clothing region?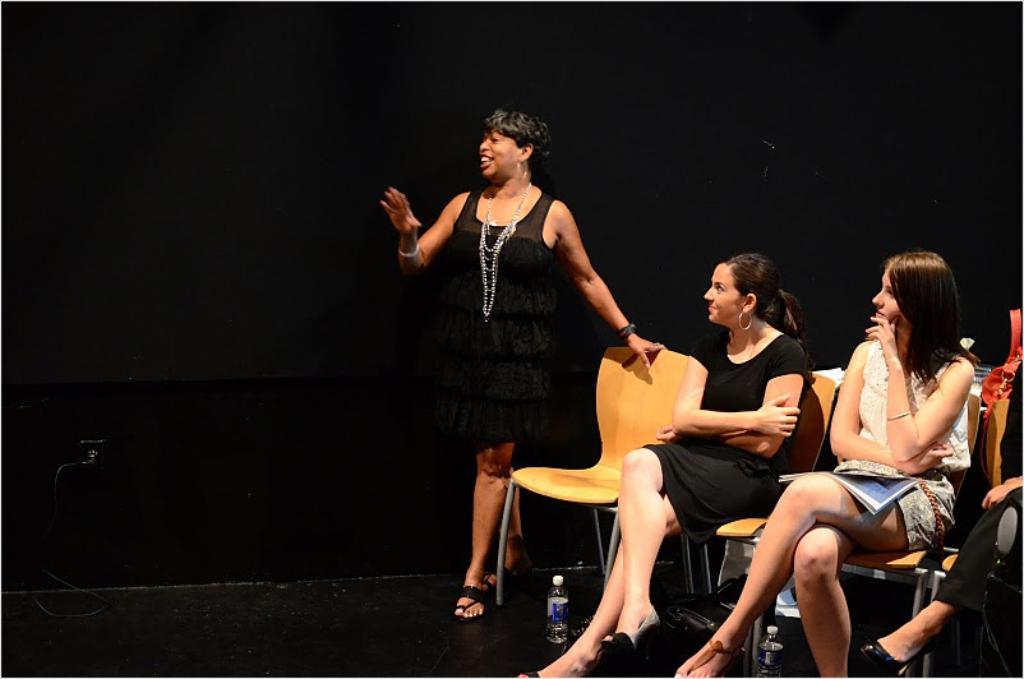
[left=641, top=320, right=817, bottom=533]
